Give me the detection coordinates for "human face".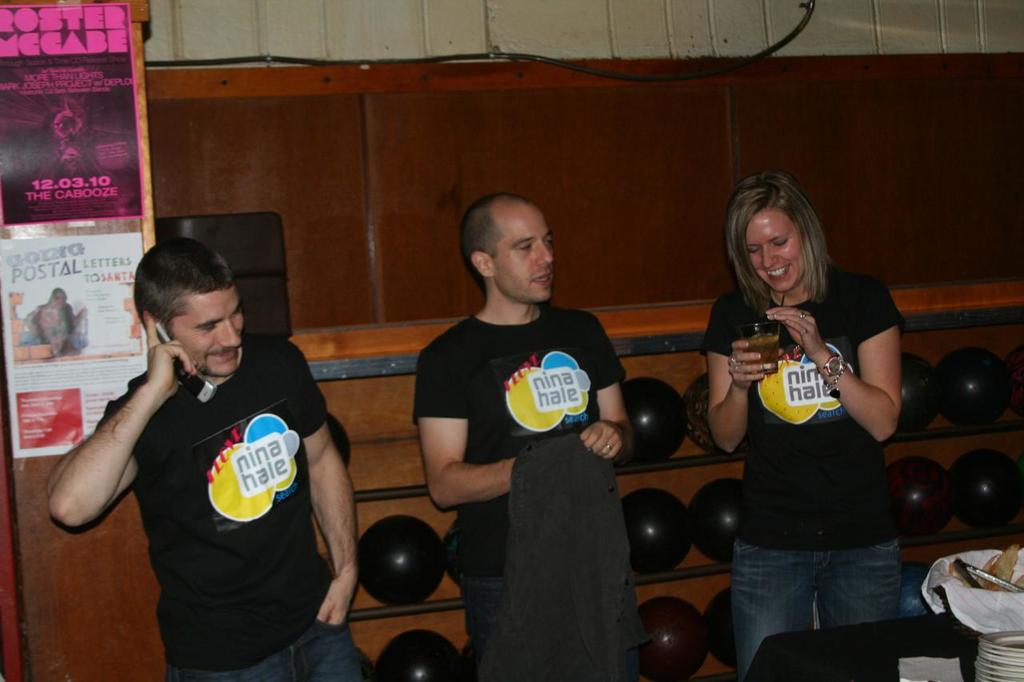
x1=55 y1=298 x2=66 y2=311.
